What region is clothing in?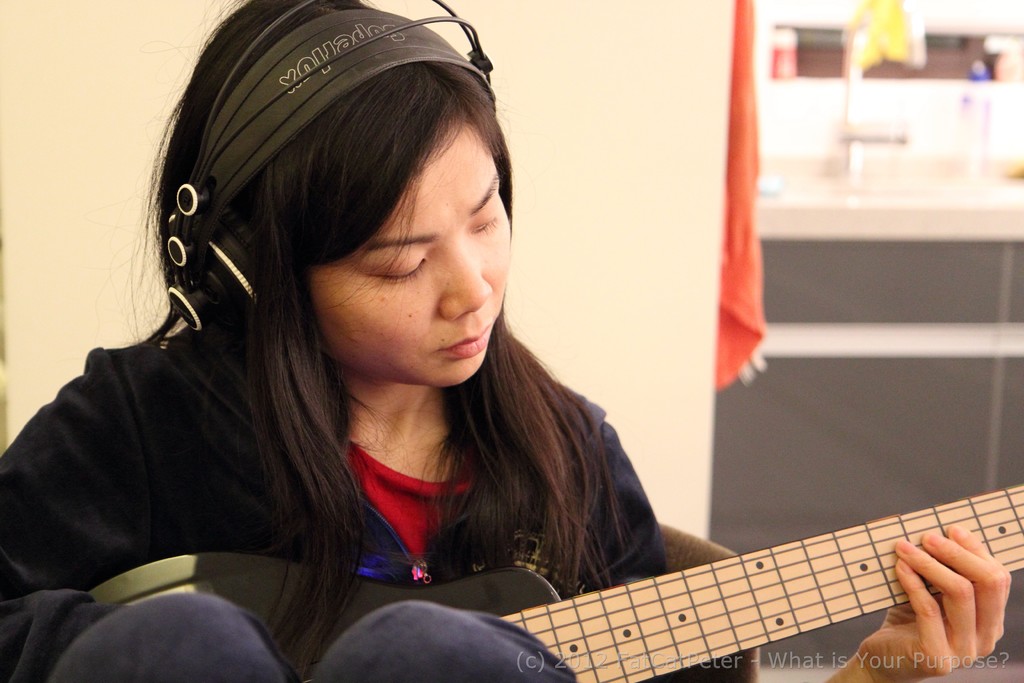
<box>0,311,669,682</box>.
